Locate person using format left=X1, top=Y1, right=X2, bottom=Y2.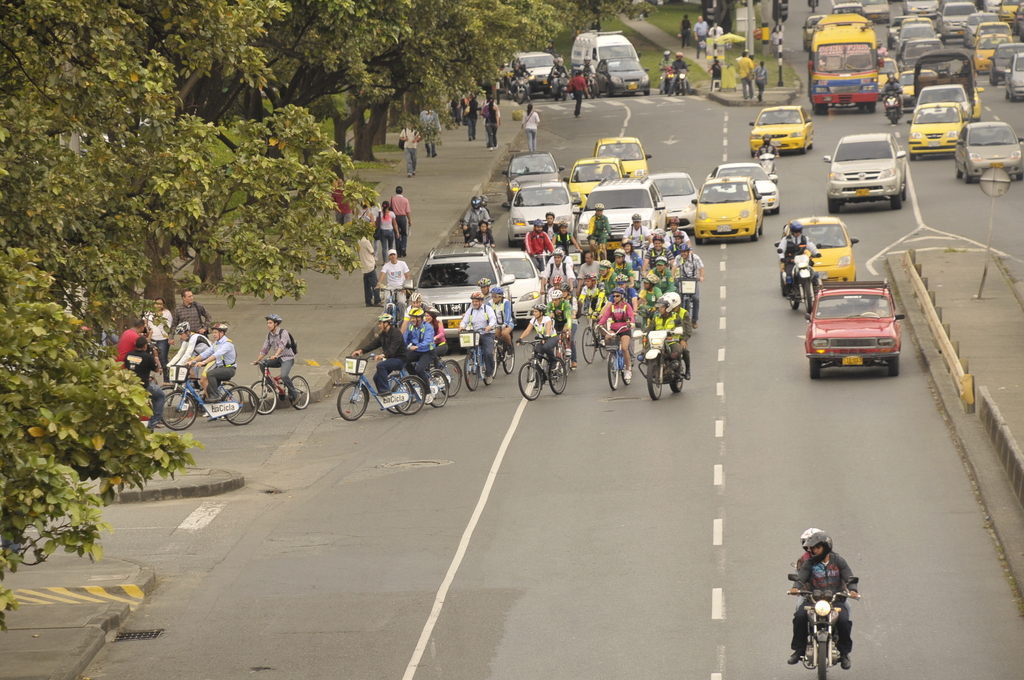
left=691, top=14, right=708, bottom=60.
